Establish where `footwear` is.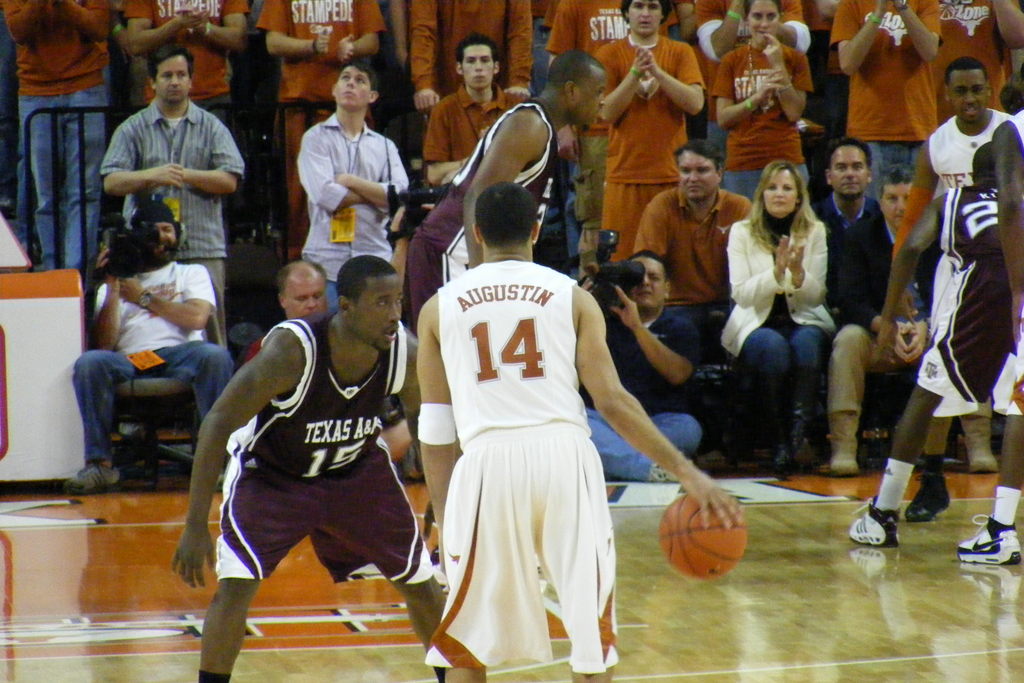
Established at bbox=[829, 411, 858, 472].
